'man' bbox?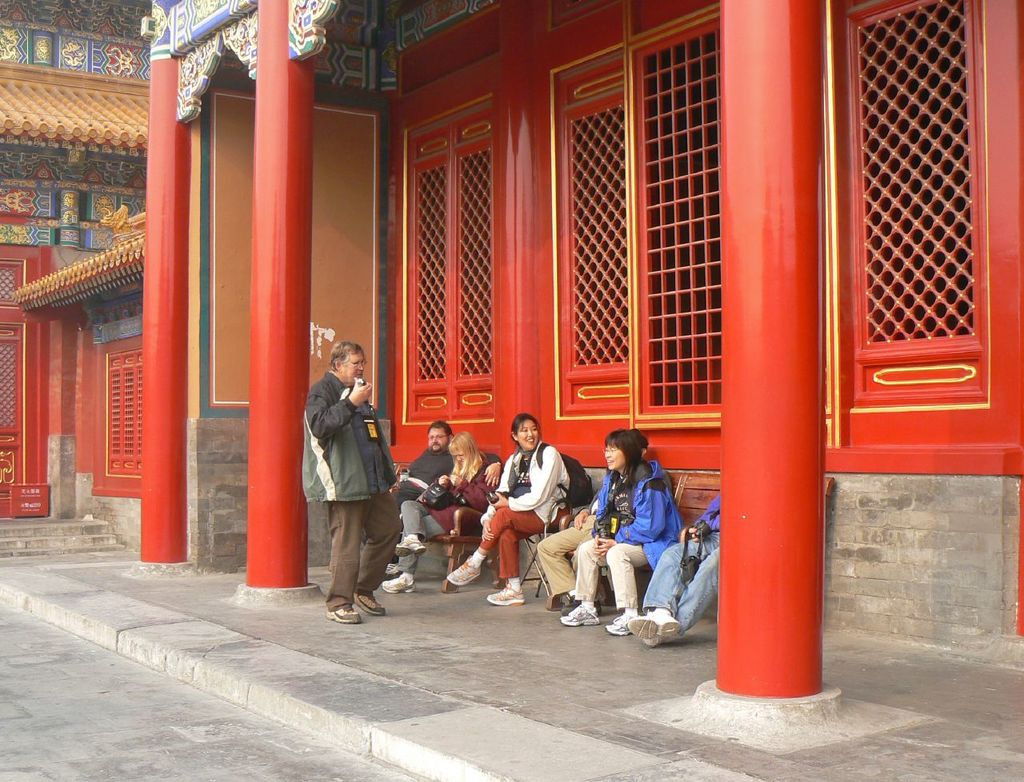
<box>303,342,402,622</box>
